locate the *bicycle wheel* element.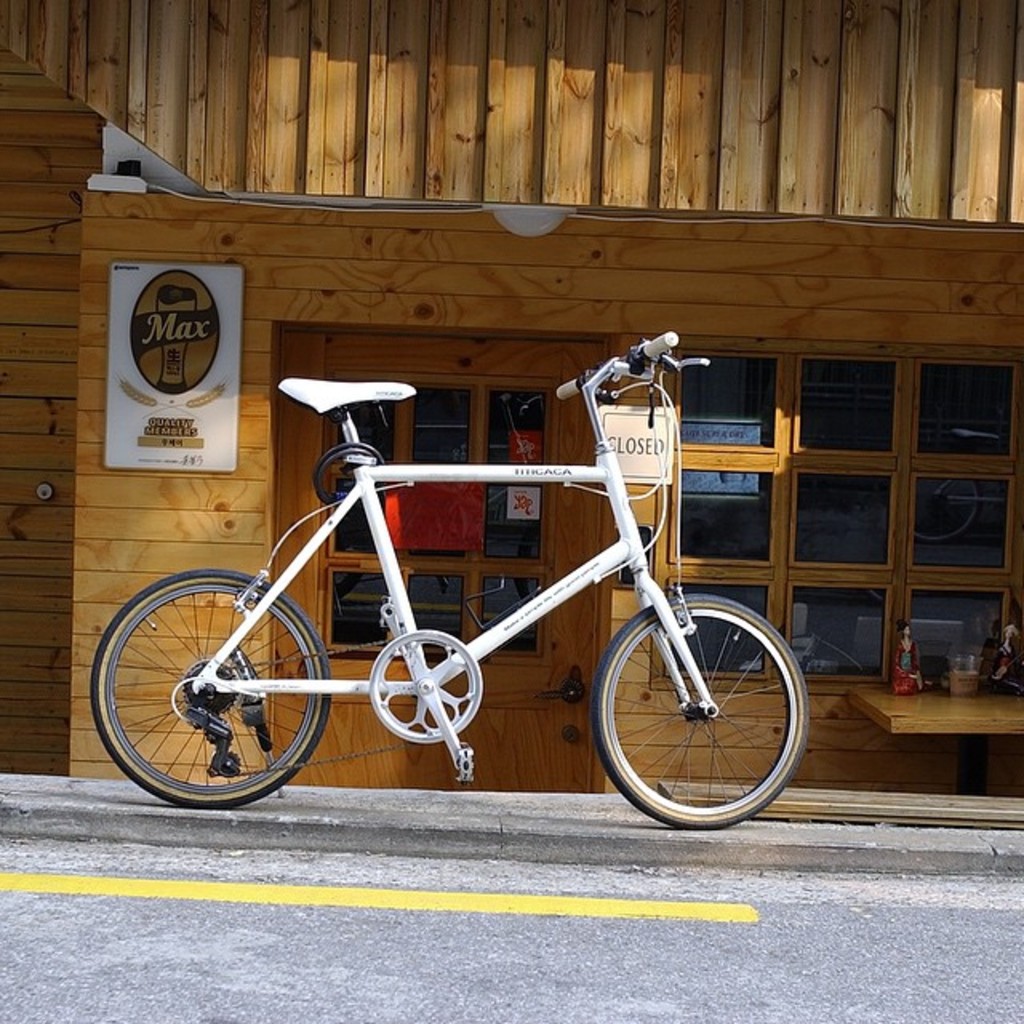
Element bbox: left=86, top=563, right=328, bottom=808.
